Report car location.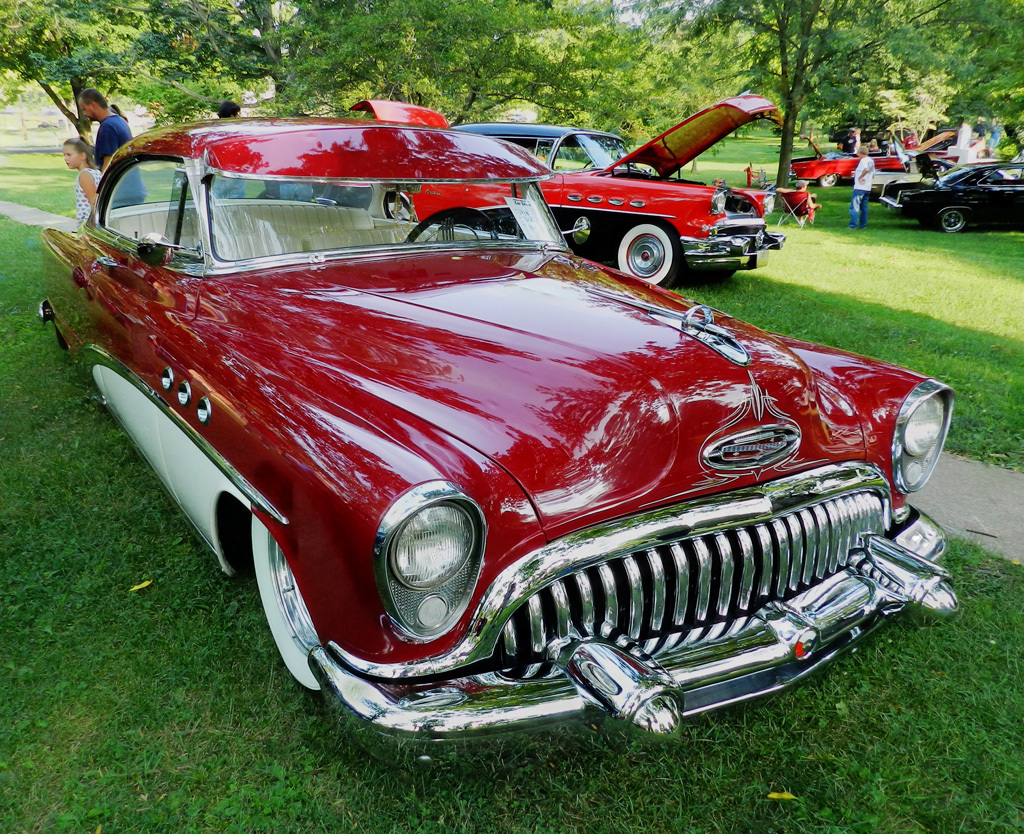
Report: [345, 94, 788, 288].
